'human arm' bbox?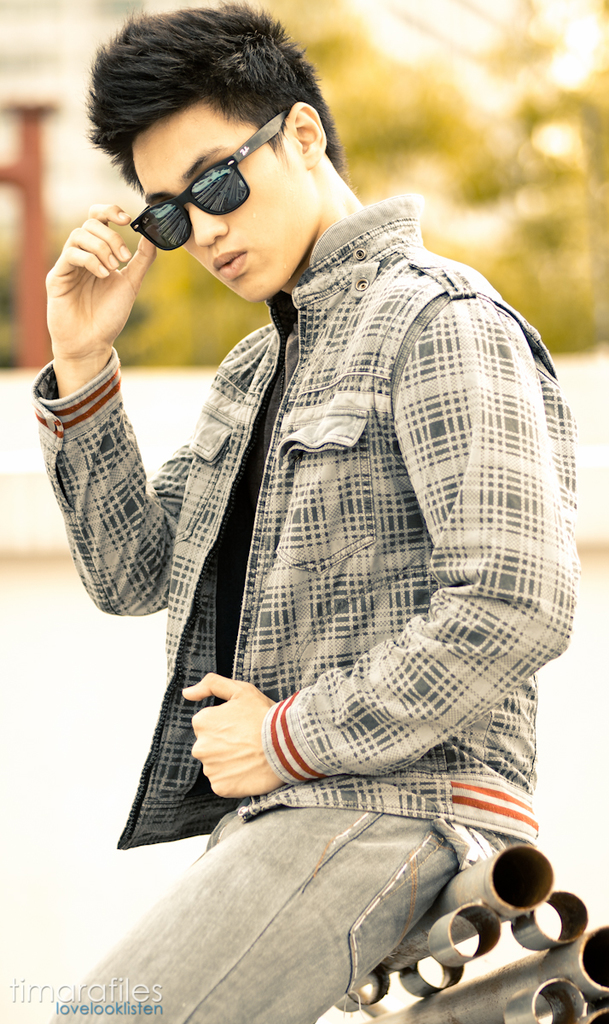
179/292/587/812
